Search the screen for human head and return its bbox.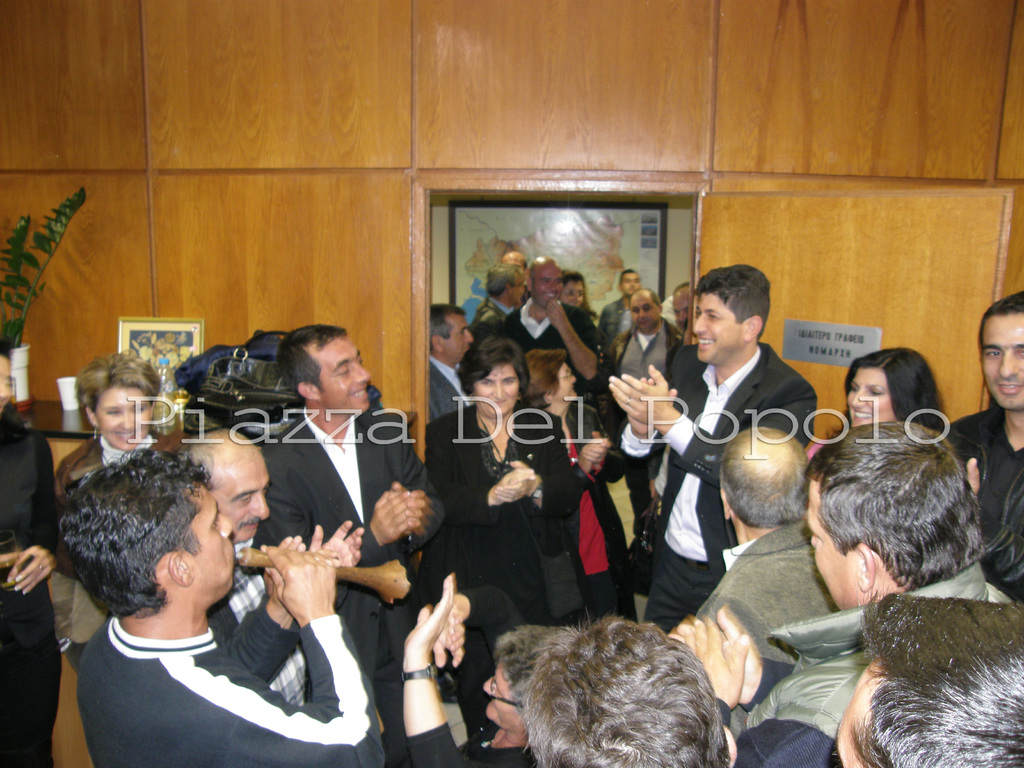
Found: Rect(559, 271, 586, 307).
